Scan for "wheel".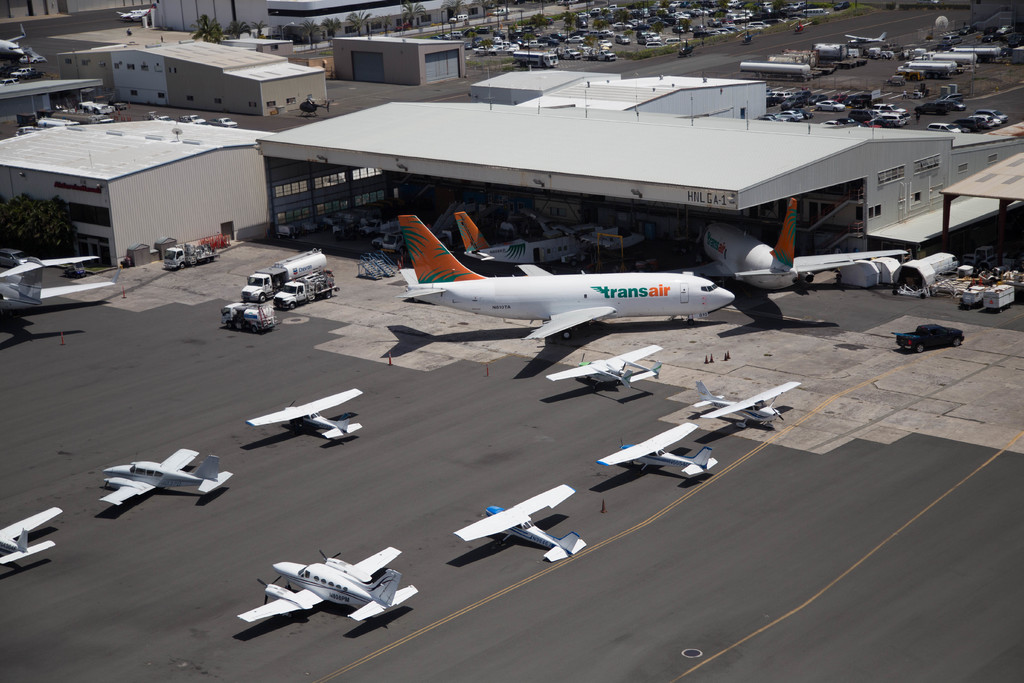
Scan result: bbox=[589, 384, 597, 391].
